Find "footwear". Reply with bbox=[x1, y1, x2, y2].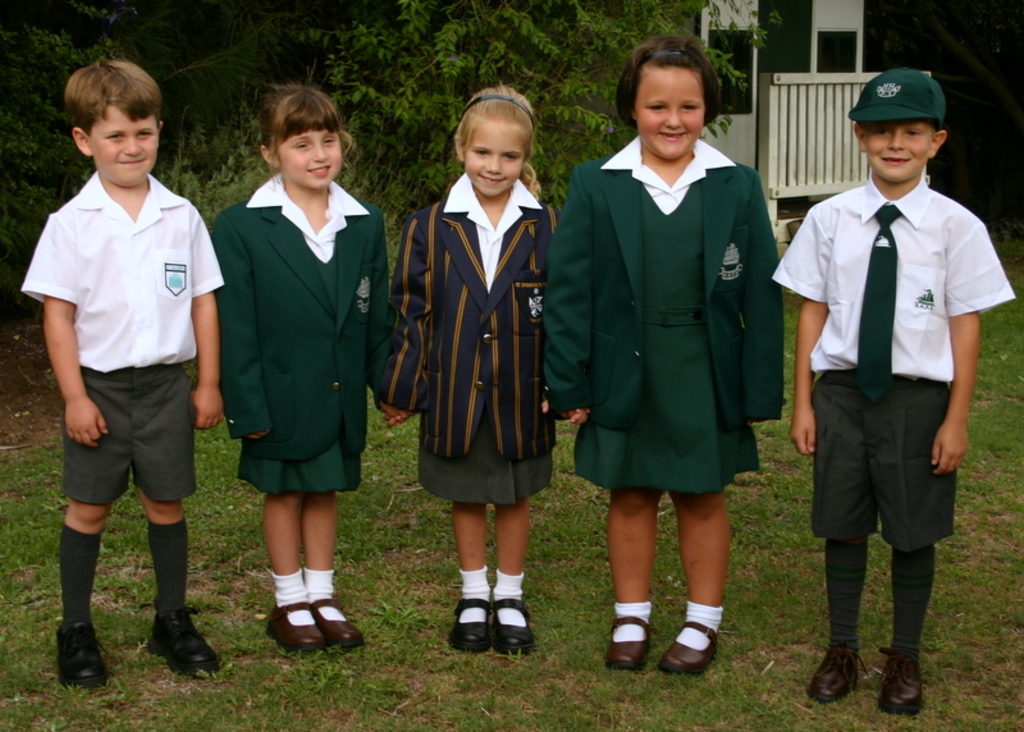
bbox=[314, 600, 365, 649].
